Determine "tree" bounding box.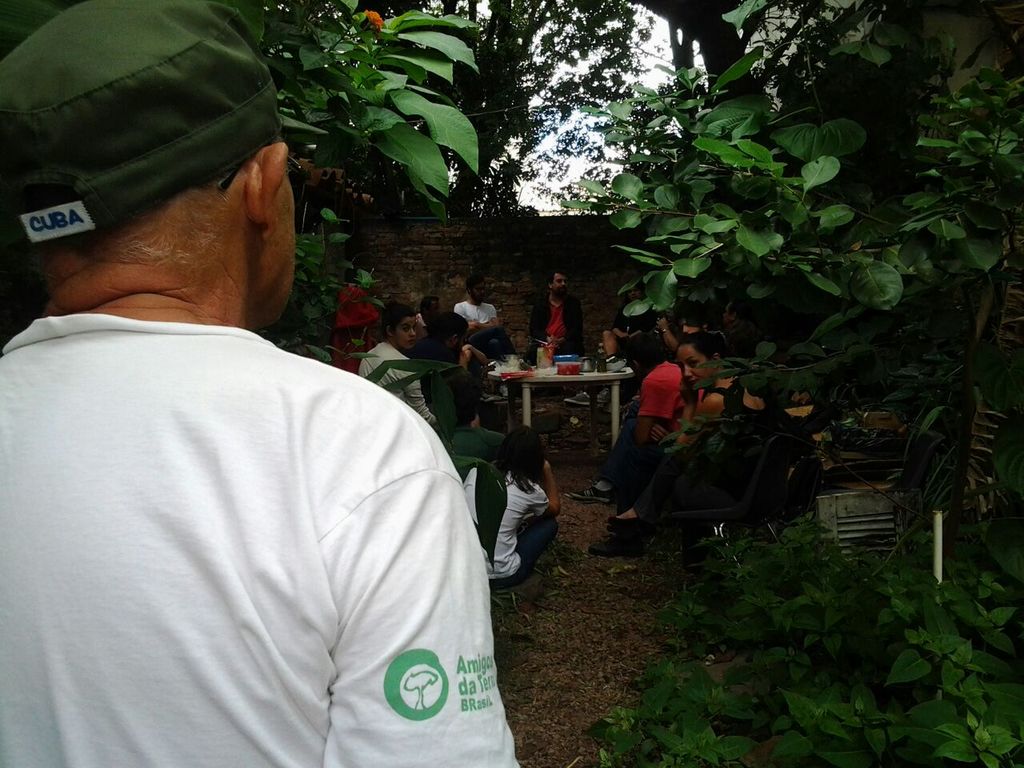
Determined: 244,0,488,383.
